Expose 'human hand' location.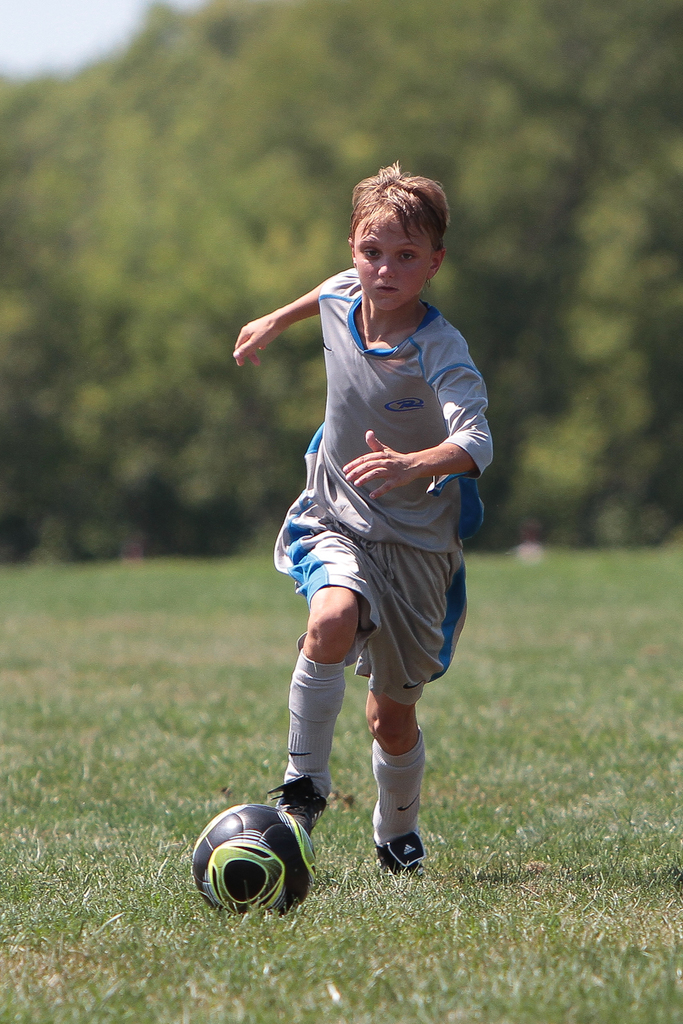
Exposed at crop(231, 288, 305, 358).
